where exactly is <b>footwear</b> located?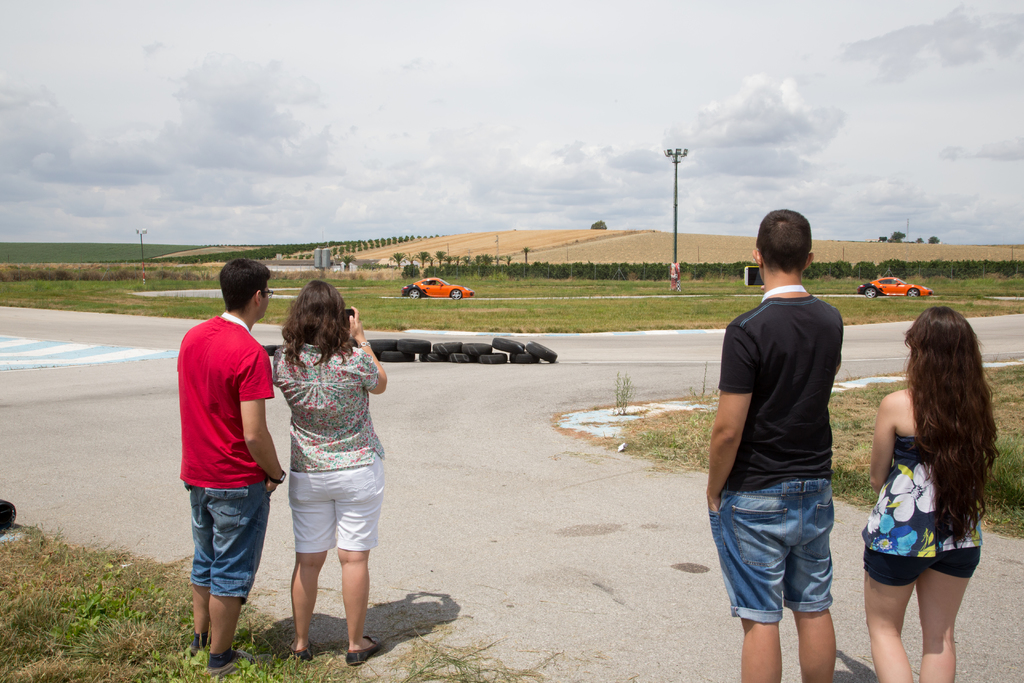
Its bounding box is (x1=347, y1=636, x2=380, y2=666).
